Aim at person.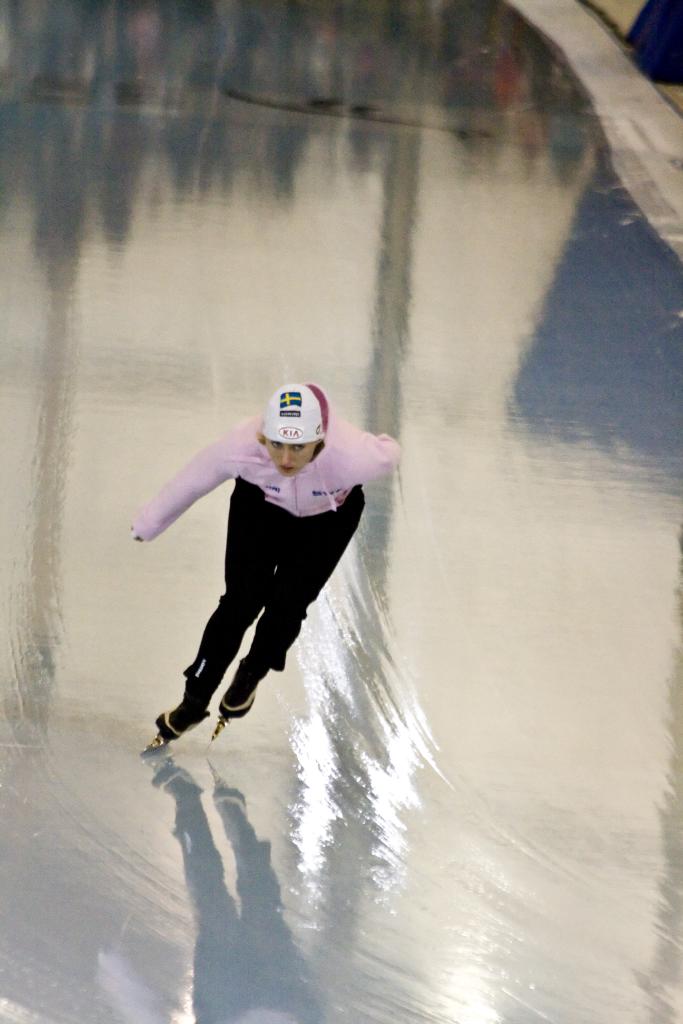
Aimed at <bbox>136, 364, 387, 780</bbox>.
